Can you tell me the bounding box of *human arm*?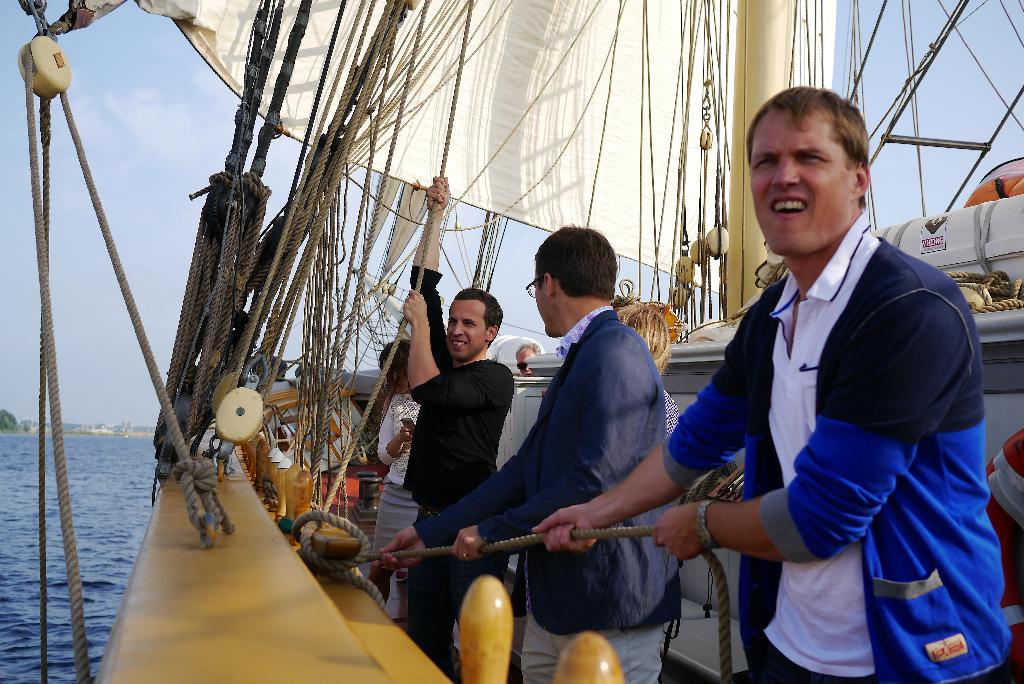
region(529, 302, 756, 569).
